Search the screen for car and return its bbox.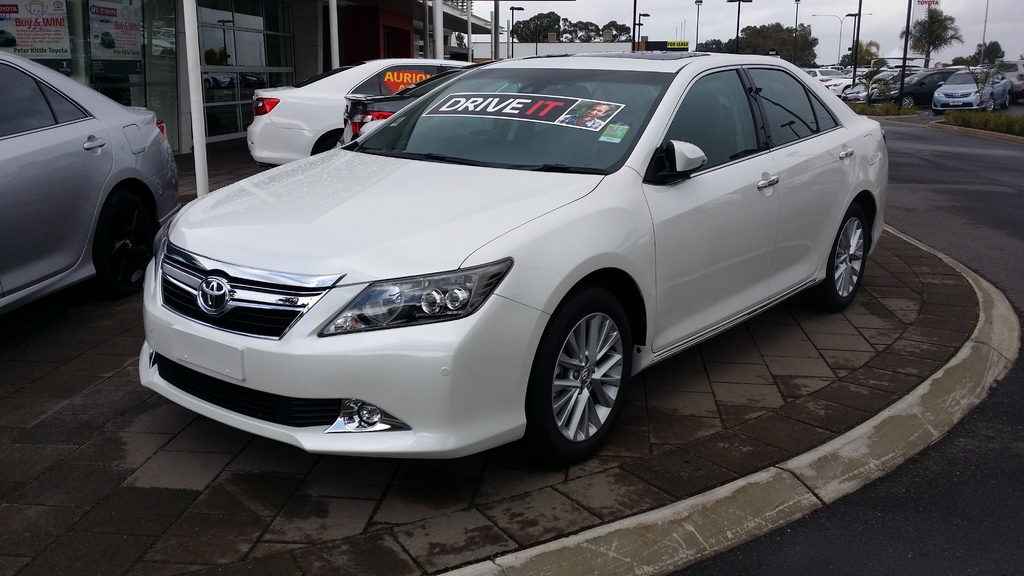
Found: 138/51/891/444.
